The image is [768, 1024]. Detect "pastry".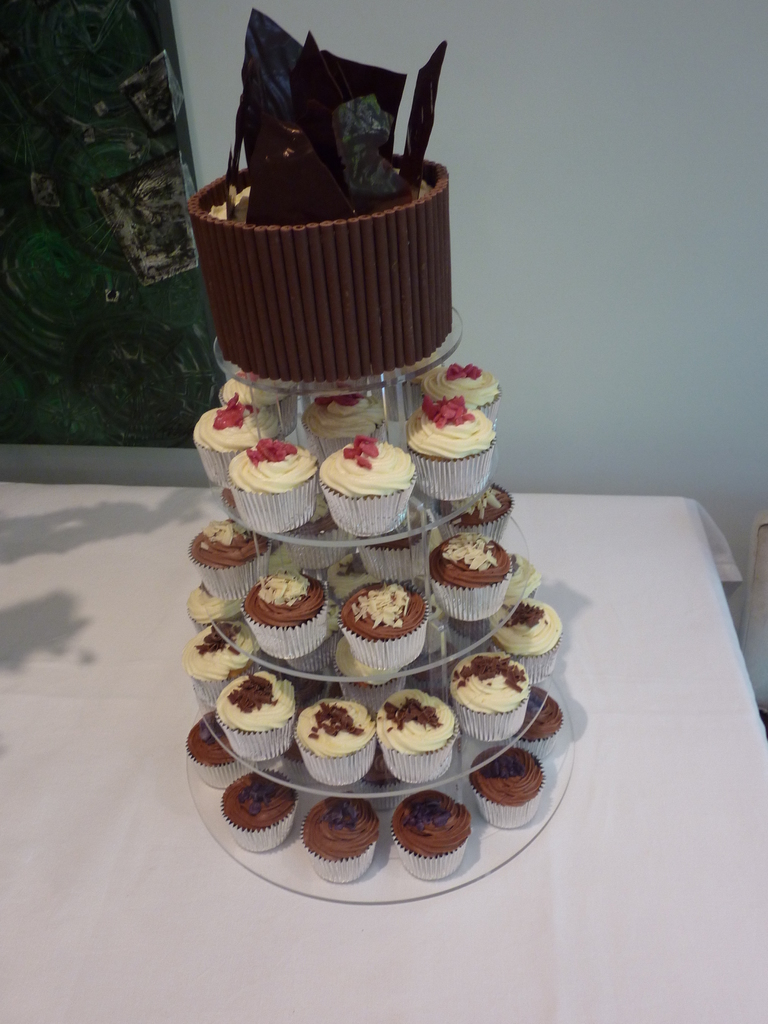
Detection: pyautogui.locateOnScreen(520, 690, 561, 751).
